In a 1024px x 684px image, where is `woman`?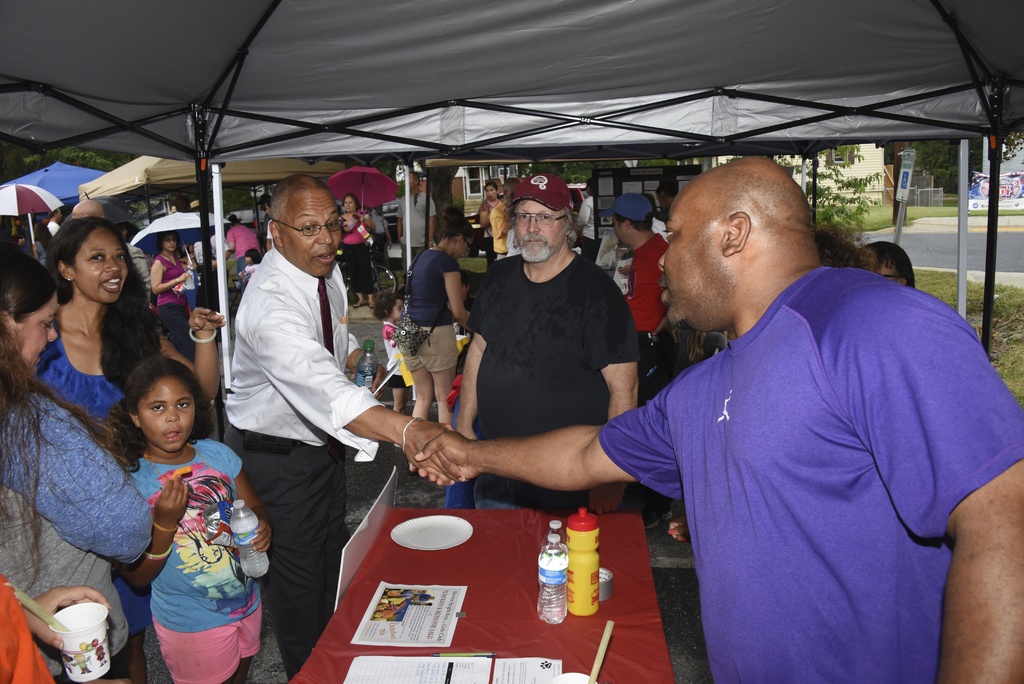
x1=570, y1=184, x2=584, y2=223.
